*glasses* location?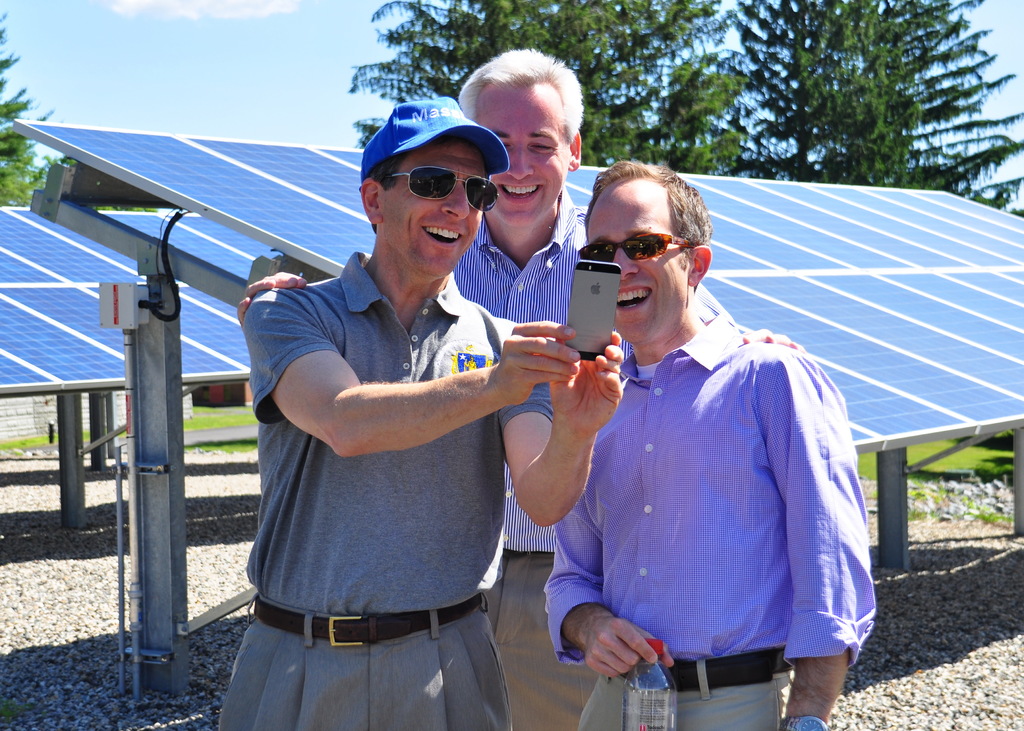
left=597, top=227, right=710, bottom=280
